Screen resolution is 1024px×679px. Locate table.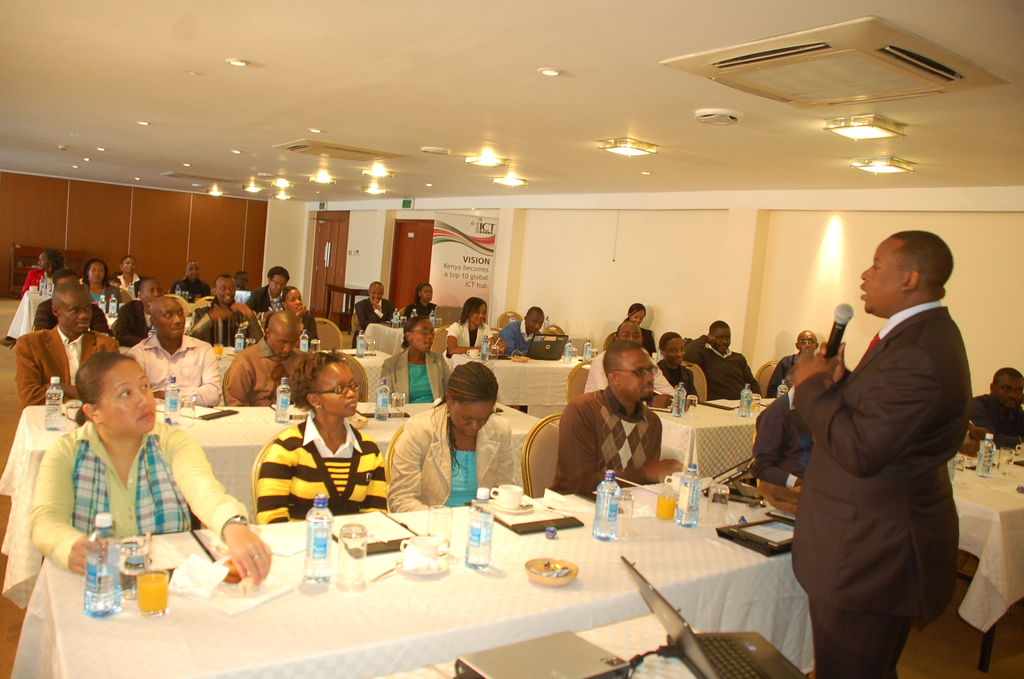
[204,343,391,405].
